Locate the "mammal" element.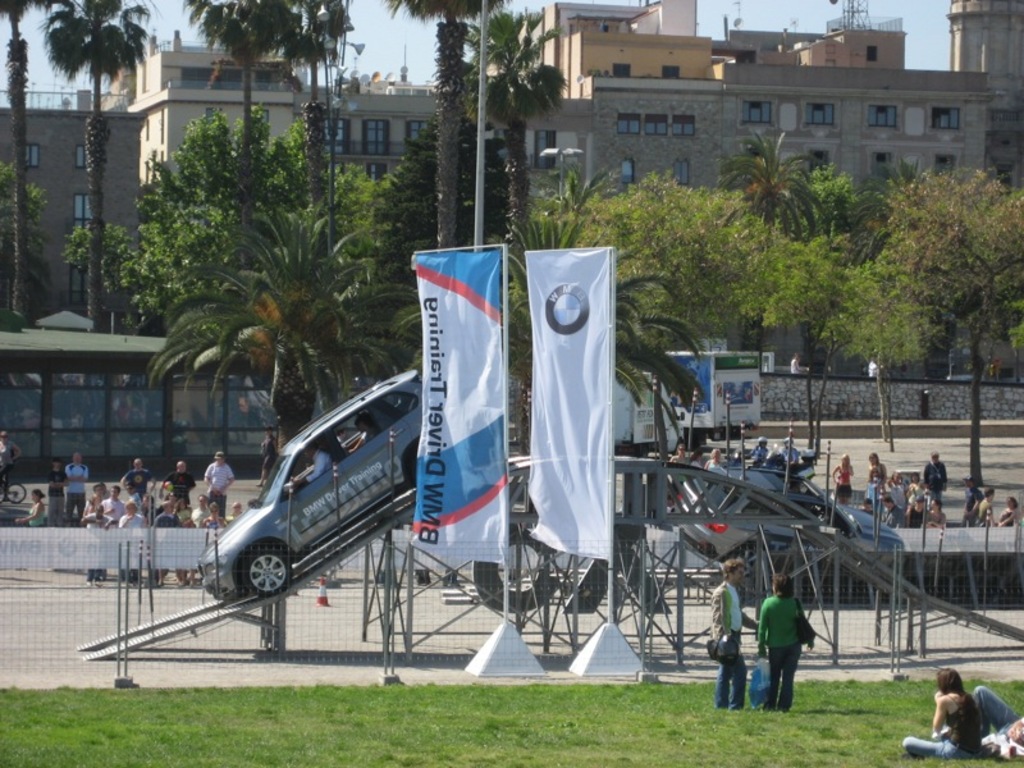
Element bbox: pyautogui.locateOnScreen(115, 460, 154, 495).
